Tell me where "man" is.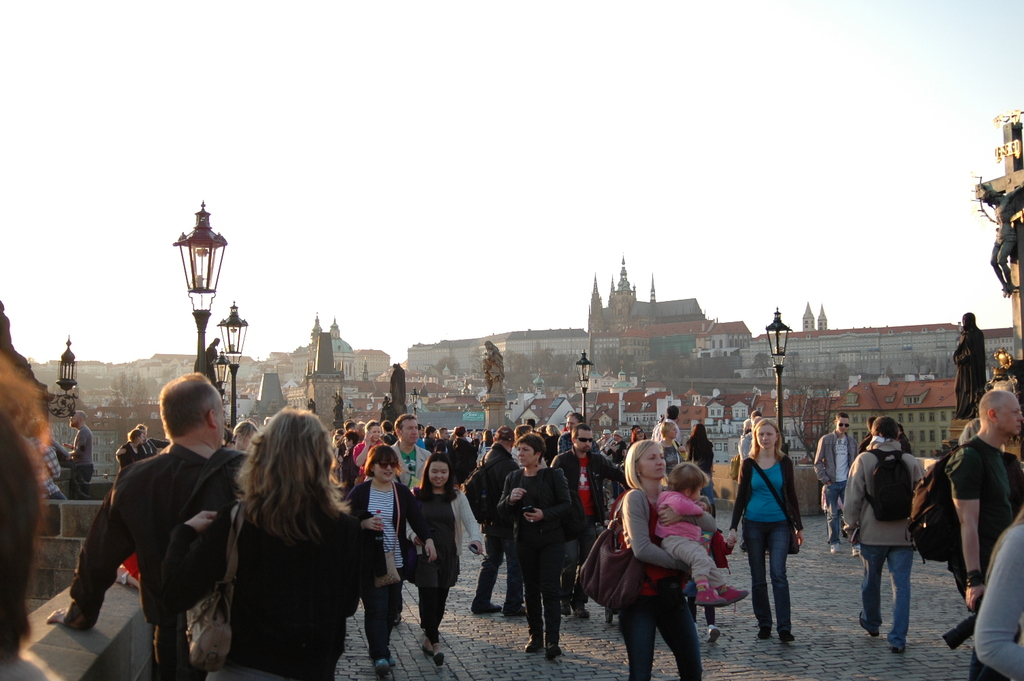
"man" is at 391 410 425 491.
